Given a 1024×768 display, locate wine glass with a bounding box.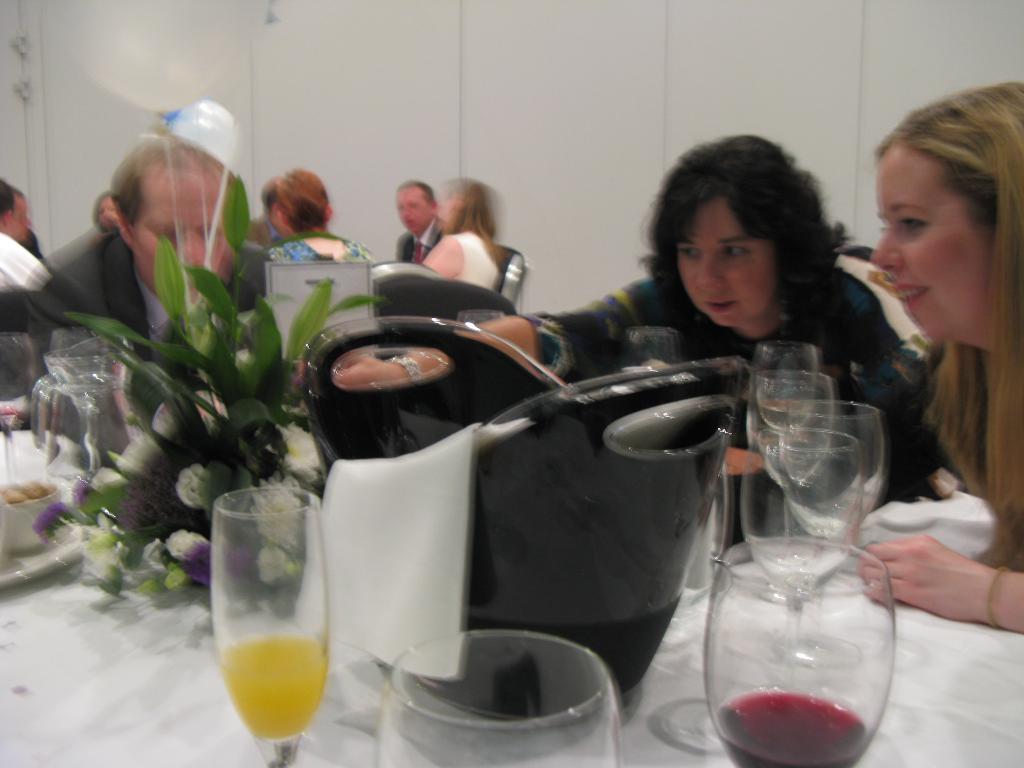
Located: bbox=[212, 484, 327, 767].
